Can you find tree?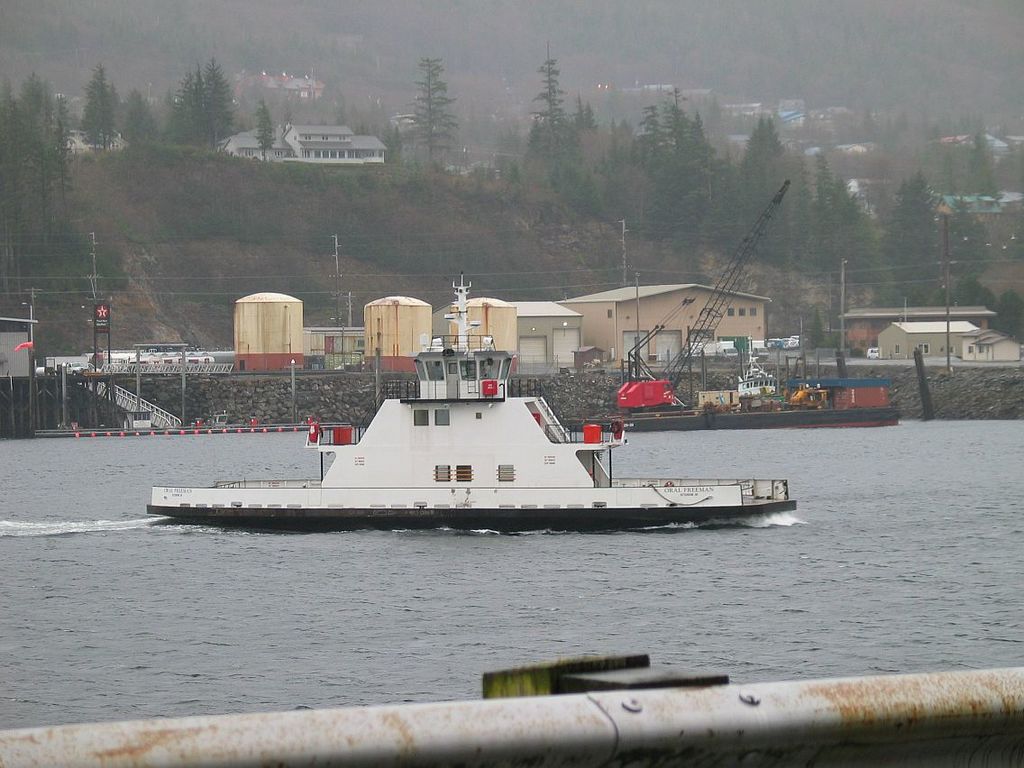
Yes, bounding box: bbox(723, 106, 791, 227).
